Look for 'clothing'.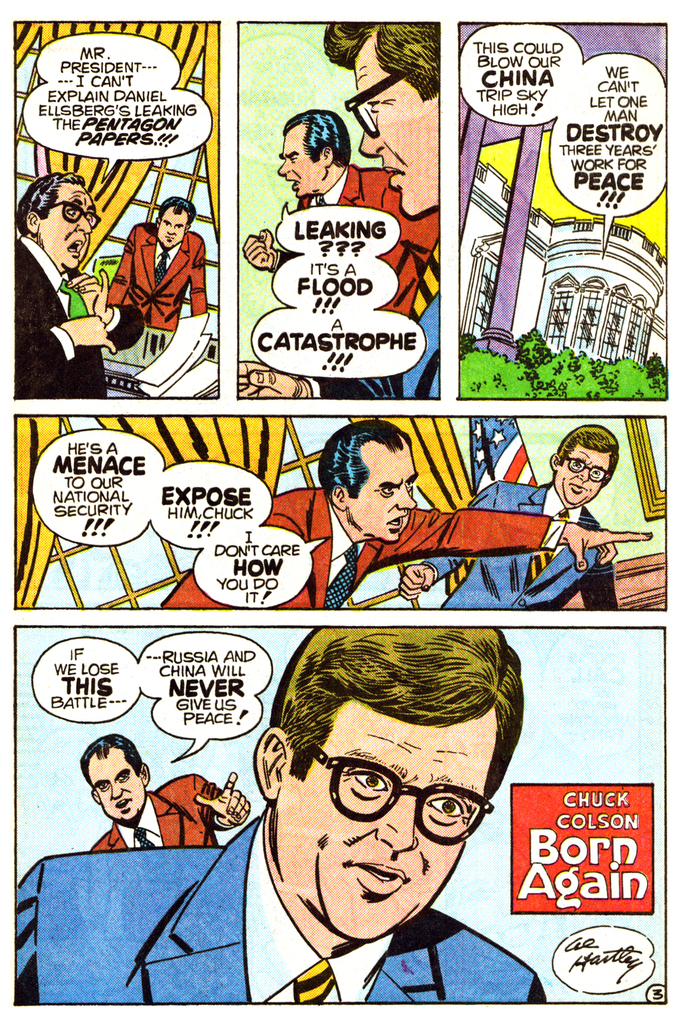
Found: x1=271 y1=185 x2=454 y2=372.
